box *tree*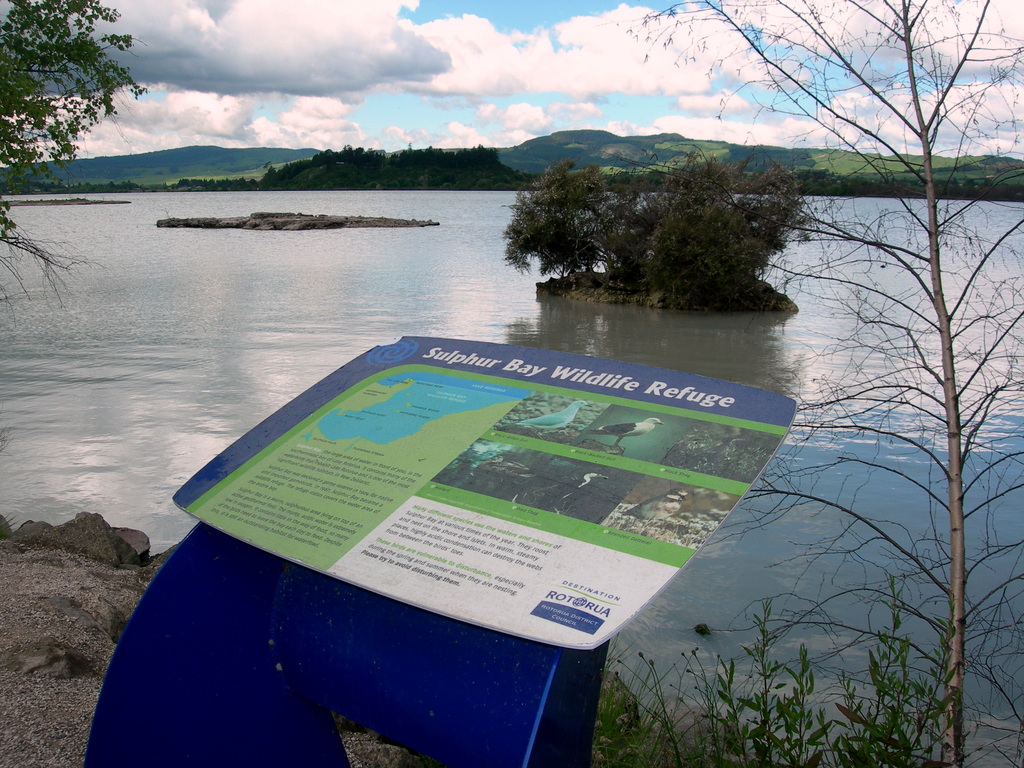
492:136:829:304
